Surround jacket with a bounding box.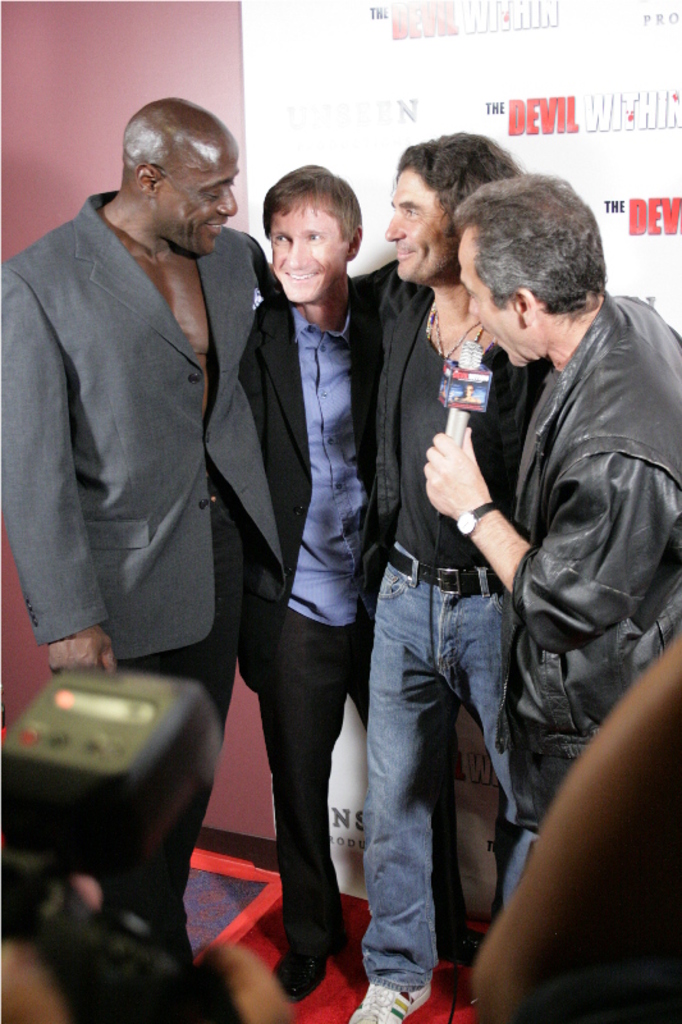
[left=453, top=220, right=667, bottom=756].
